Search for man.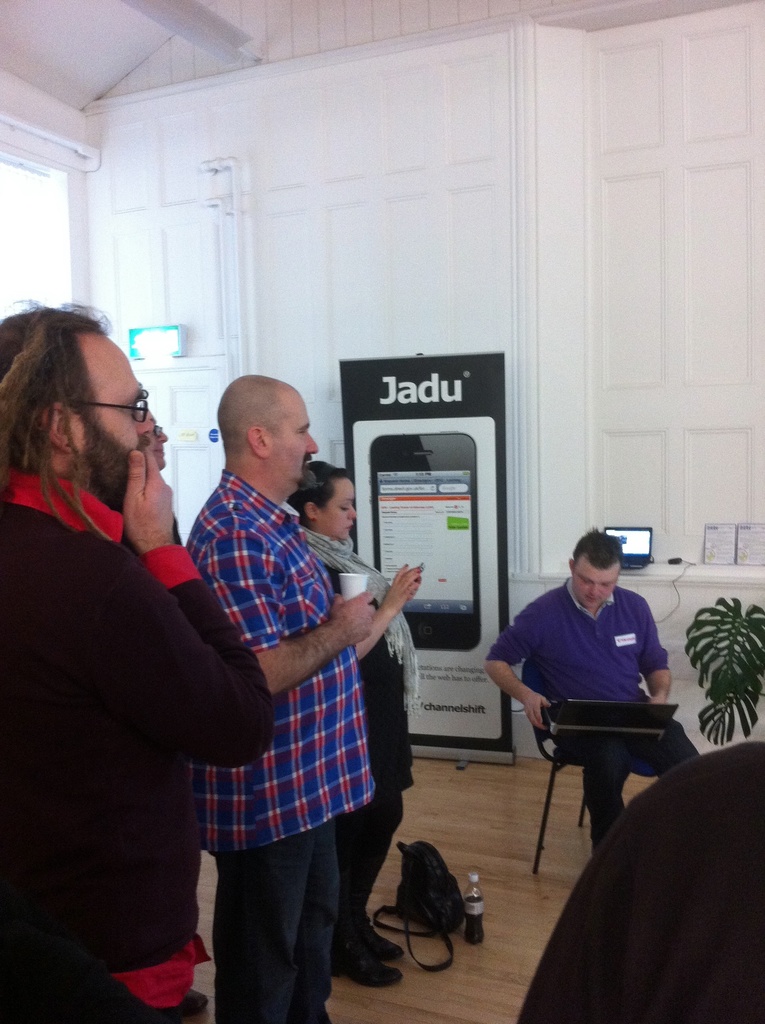
Found at BBox(481, 534, 707, 846).
